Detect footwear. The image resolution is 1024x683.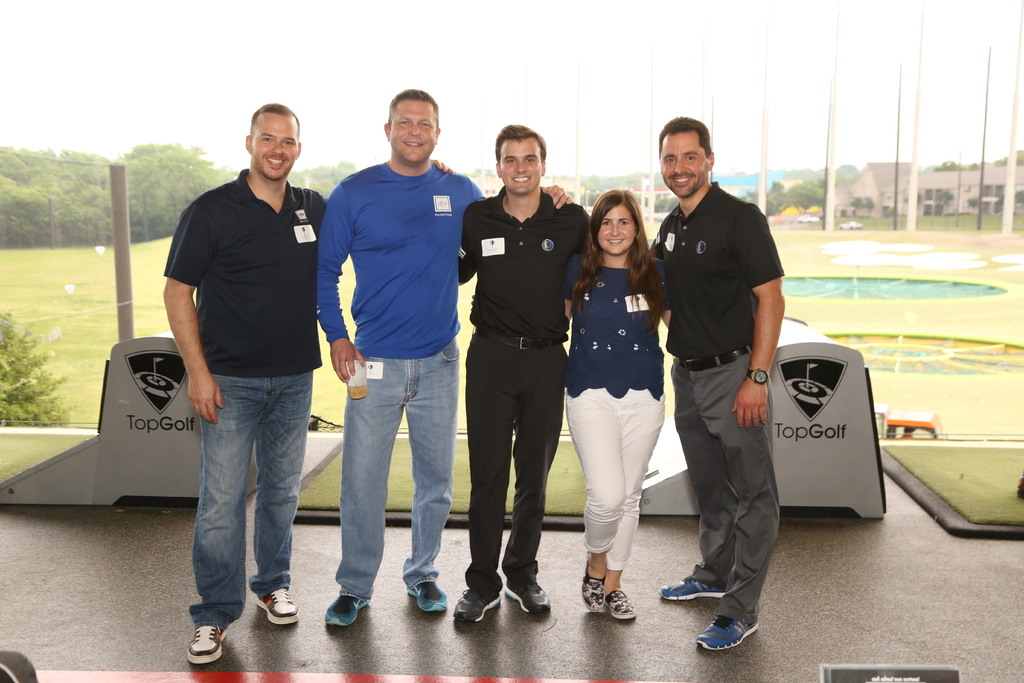
rect(692, 588, 764, 660).
